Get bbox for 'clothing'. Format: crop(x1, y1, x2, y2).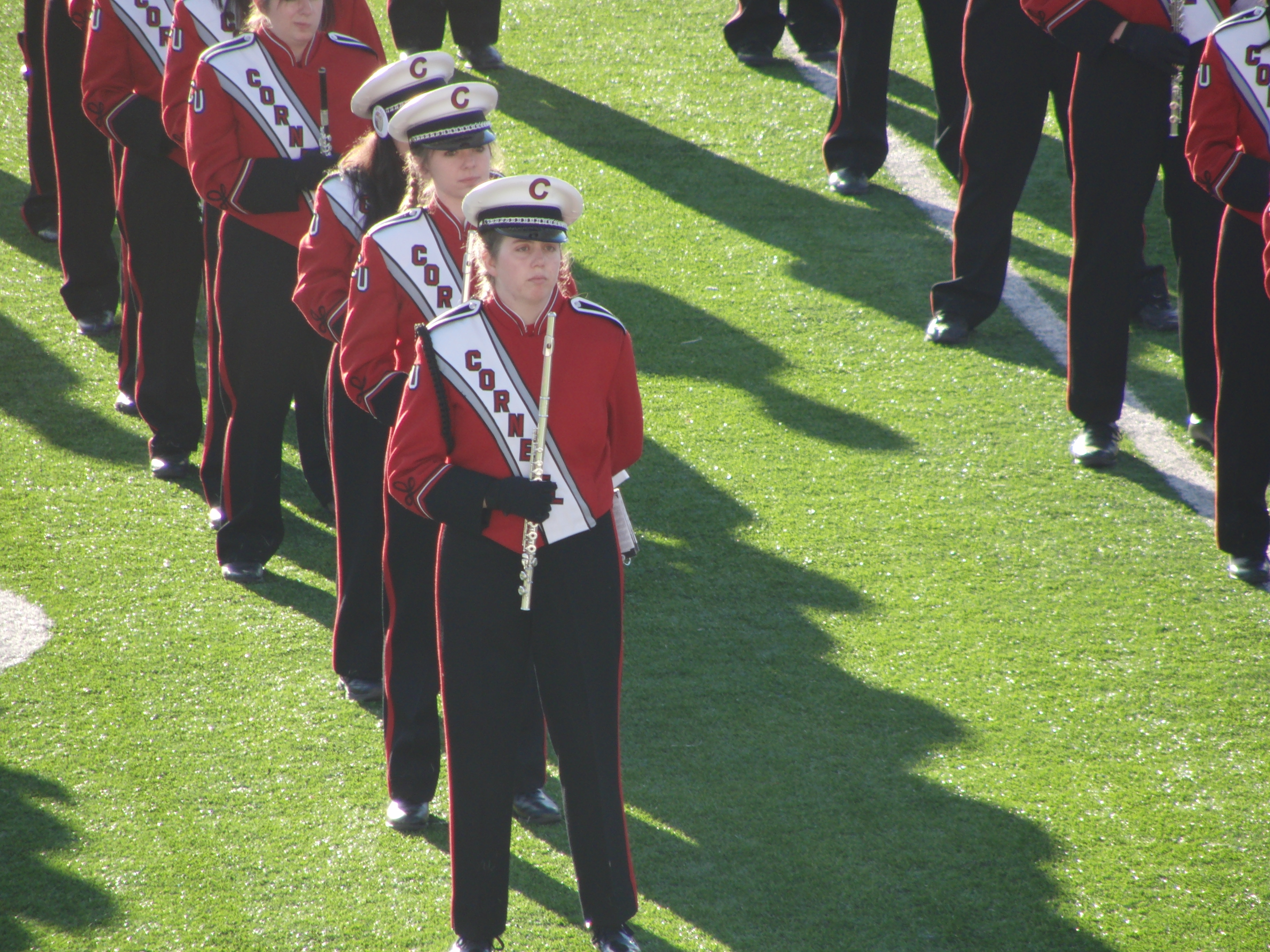
crop(12, 0, 41, 111).
